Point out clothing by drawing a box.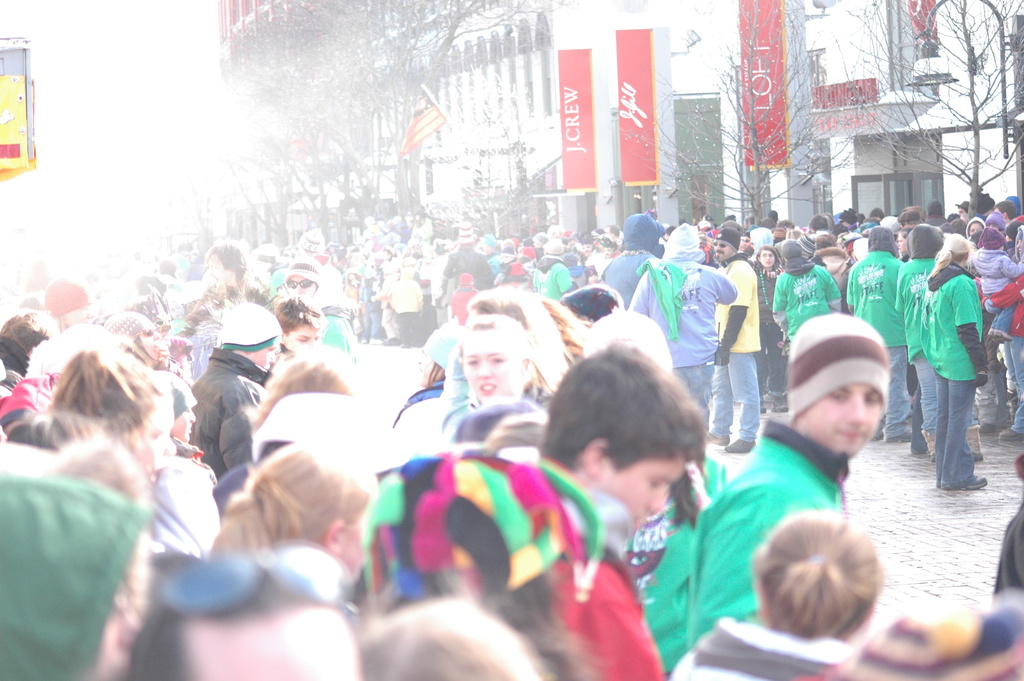
[x1=670, y1=619, x2=845, y2=680].
